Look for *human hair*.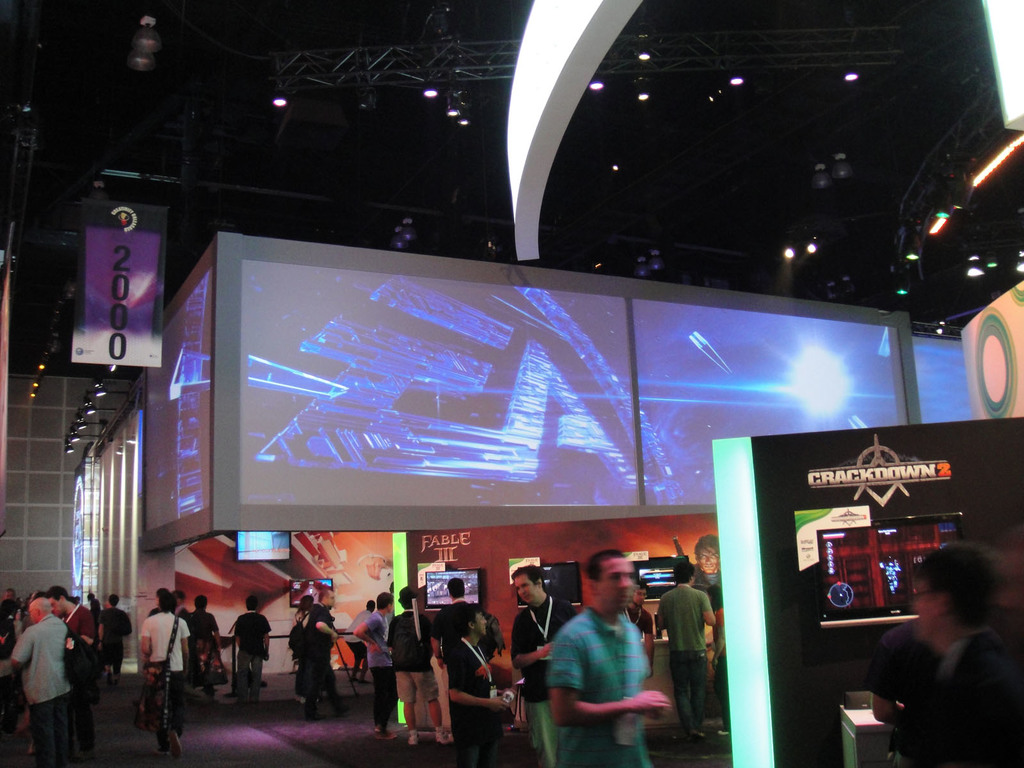
Found: bbox=[107, 594, 117, 604].
